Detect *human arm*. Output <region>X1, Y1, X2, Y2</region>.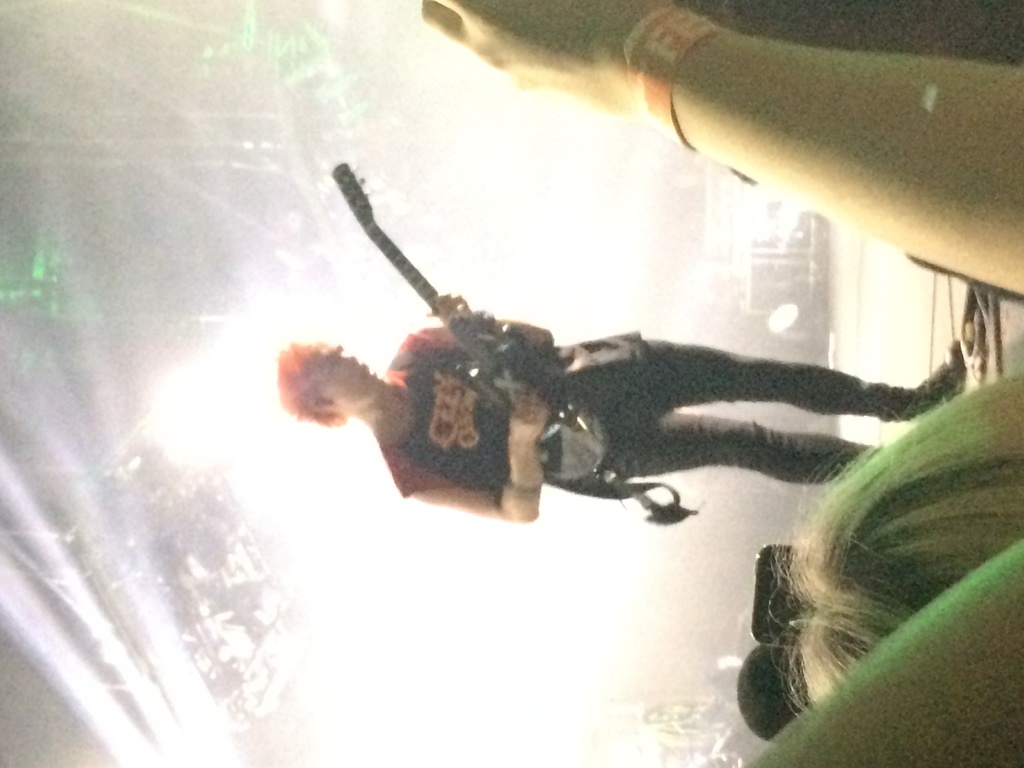
<region>746, 540, 1023, 767</region>.
